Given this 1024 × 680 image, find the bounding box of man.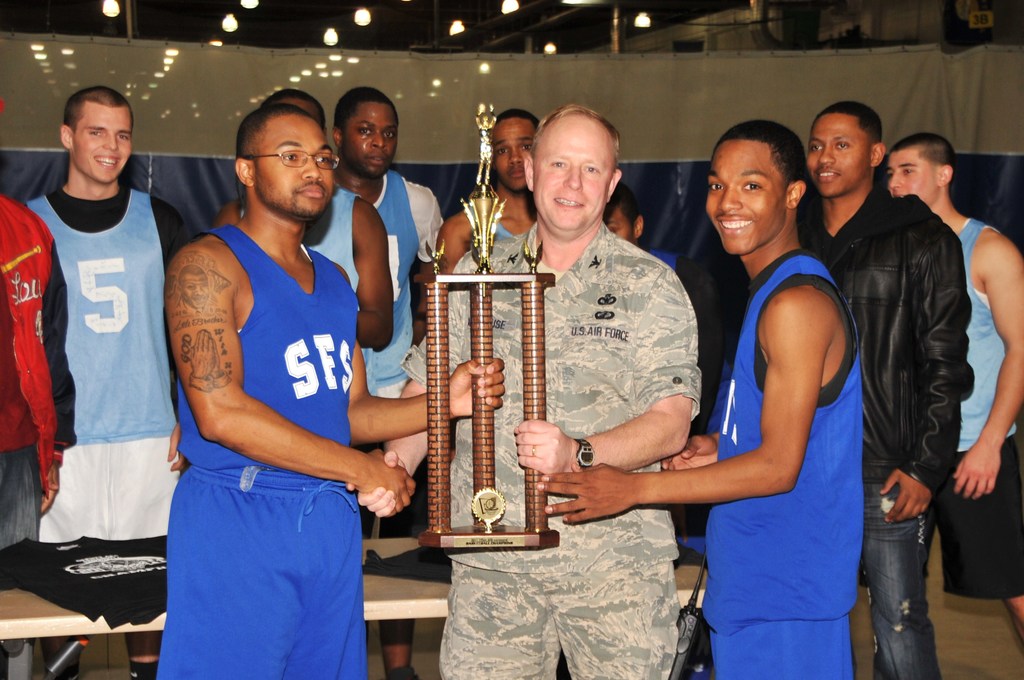
crop(424, 106, 544, 323).
